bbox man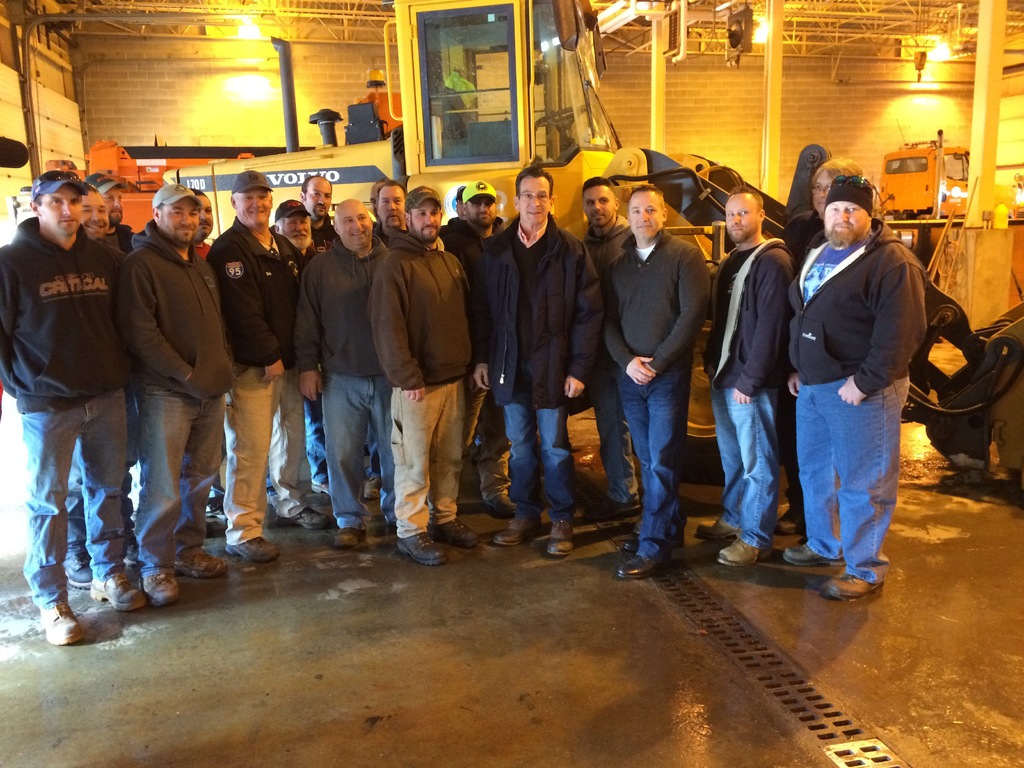
select_region(366, 185, 479, 563)
